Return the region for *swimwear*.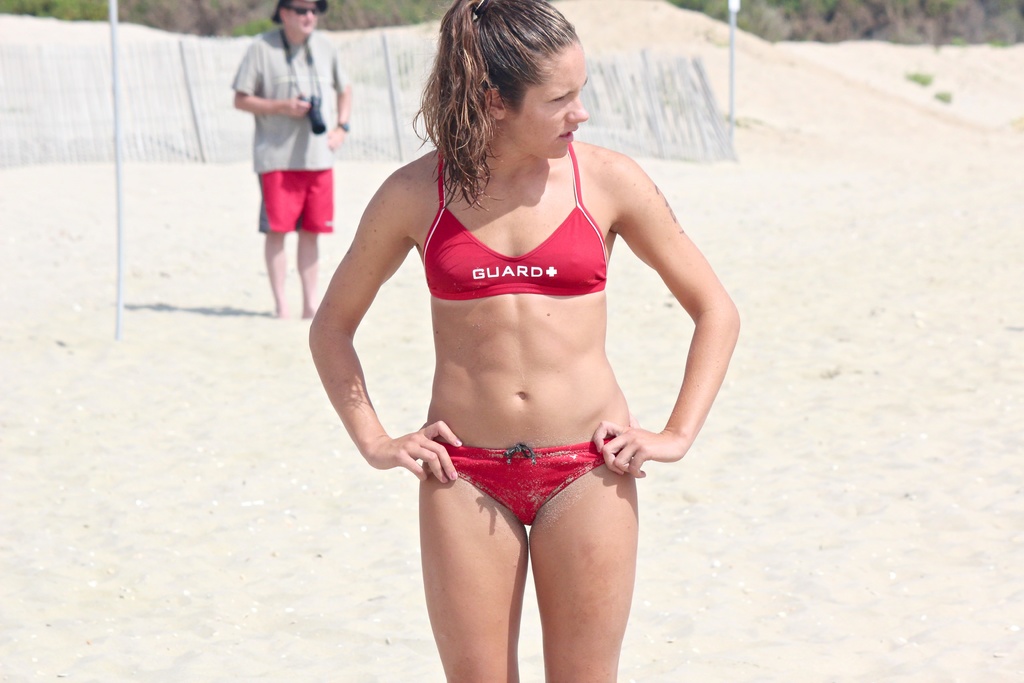
439,438,625,525.
